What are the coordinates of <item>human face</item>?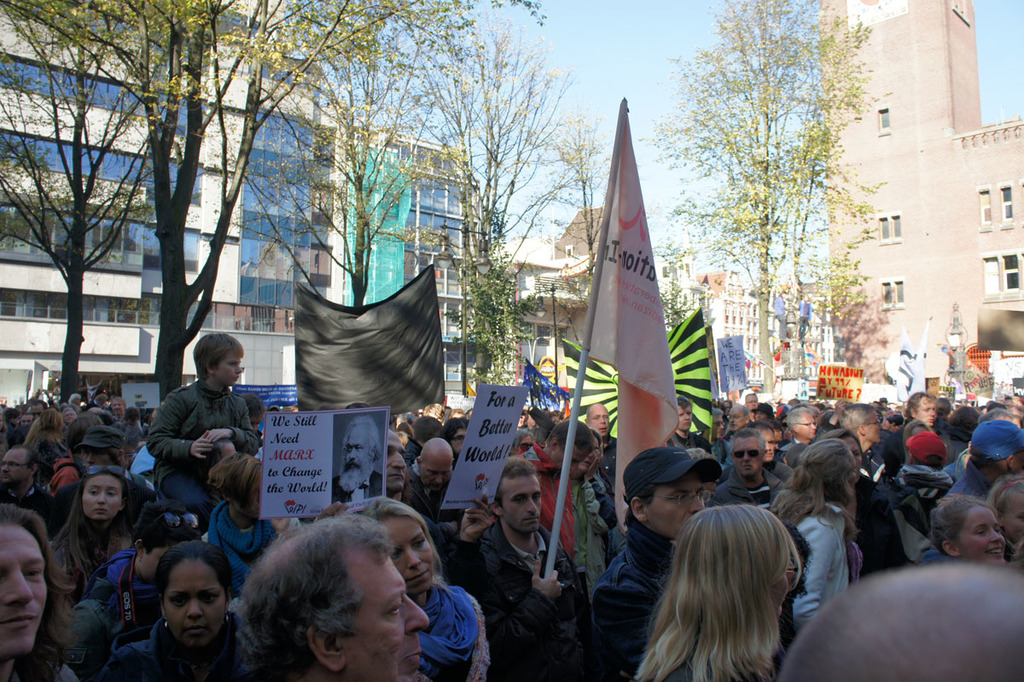
x1=0, y1=446, x2=31, y2=481.
